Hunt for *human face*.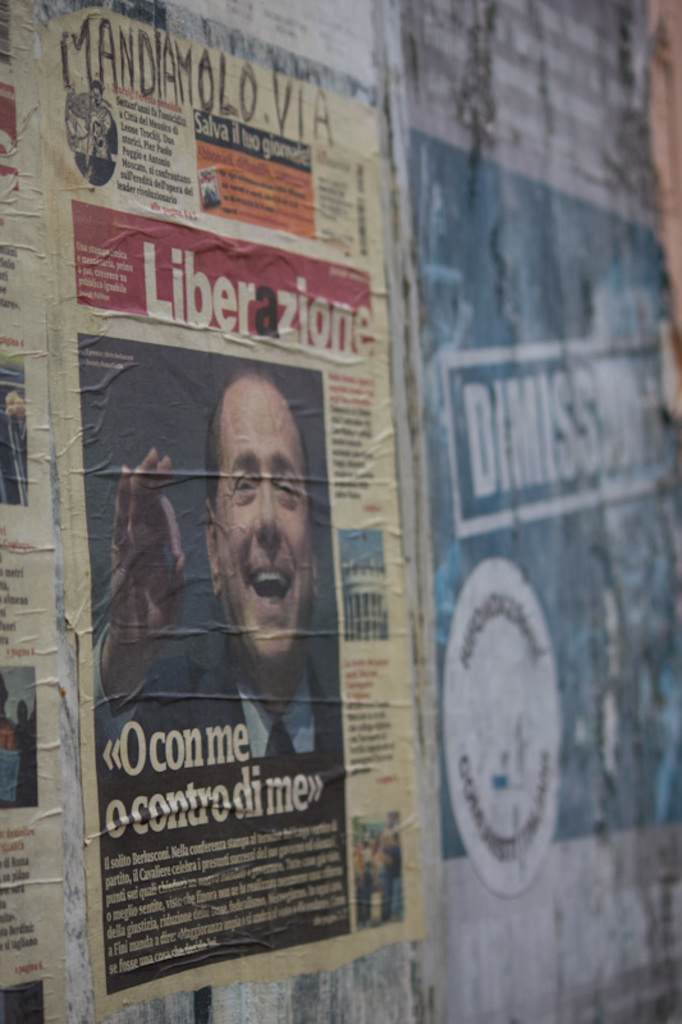
Hunted down at BBox(88, 90, 101, 105).
